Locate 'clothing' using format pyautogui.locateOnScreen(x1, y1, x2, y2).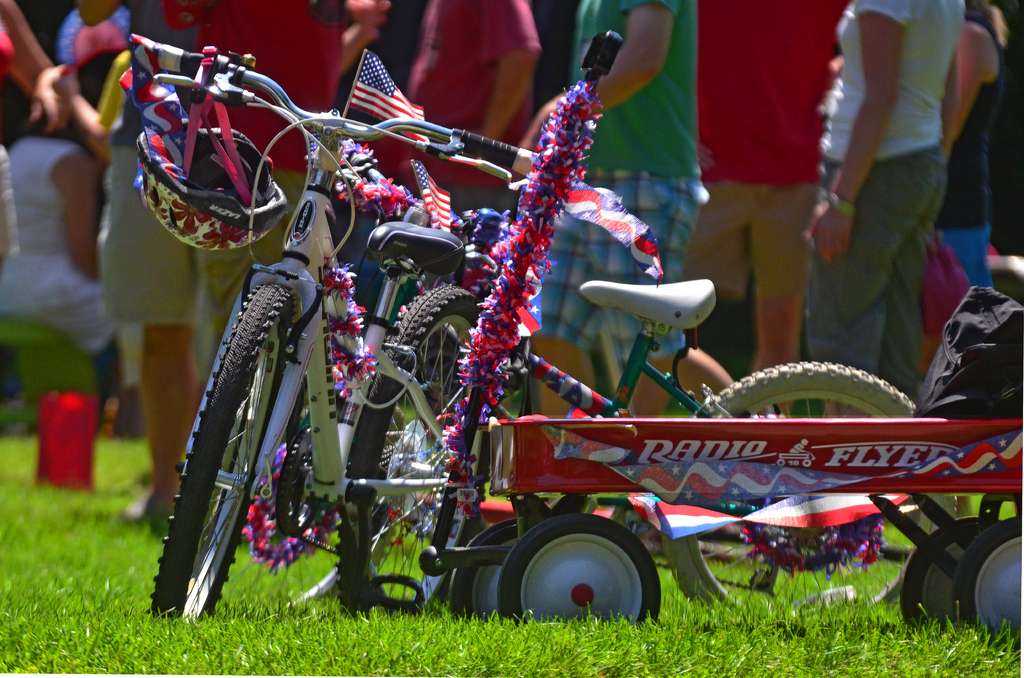
pyautogui.locateOnScreen(929, 241, 960, 346).
